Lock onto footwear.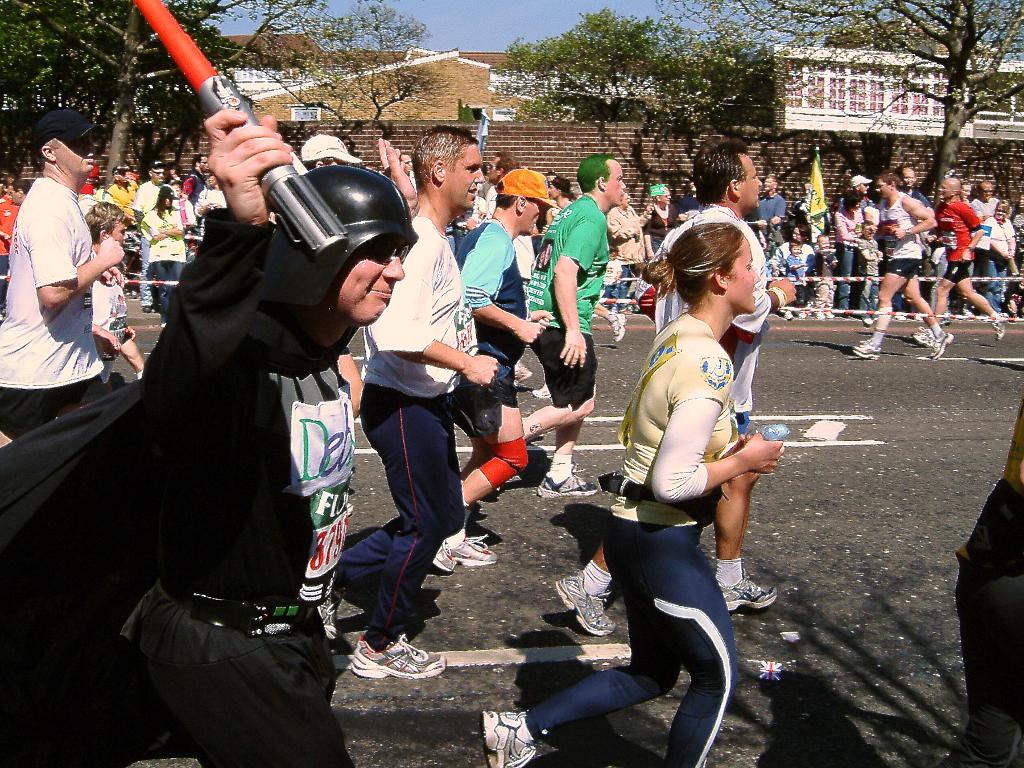
Locked: (x1=445, y1=529, x2=495, y2=566).
